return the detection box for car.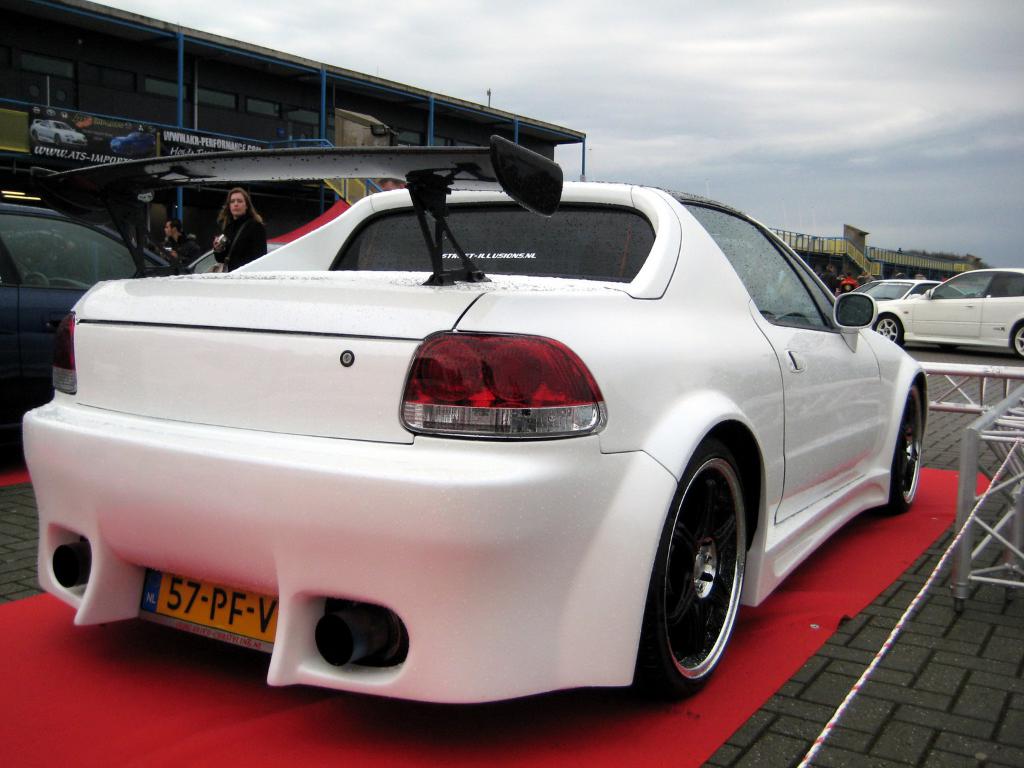
Rect(29, 149, 936, 707).
